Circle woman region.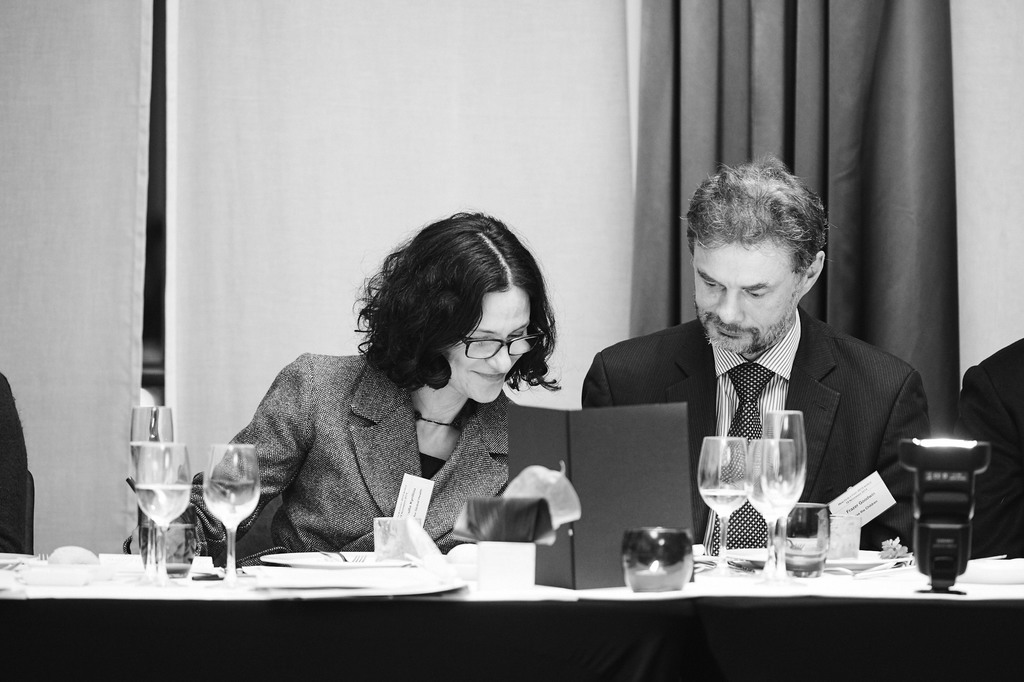
Region: [292,212,615,547].
